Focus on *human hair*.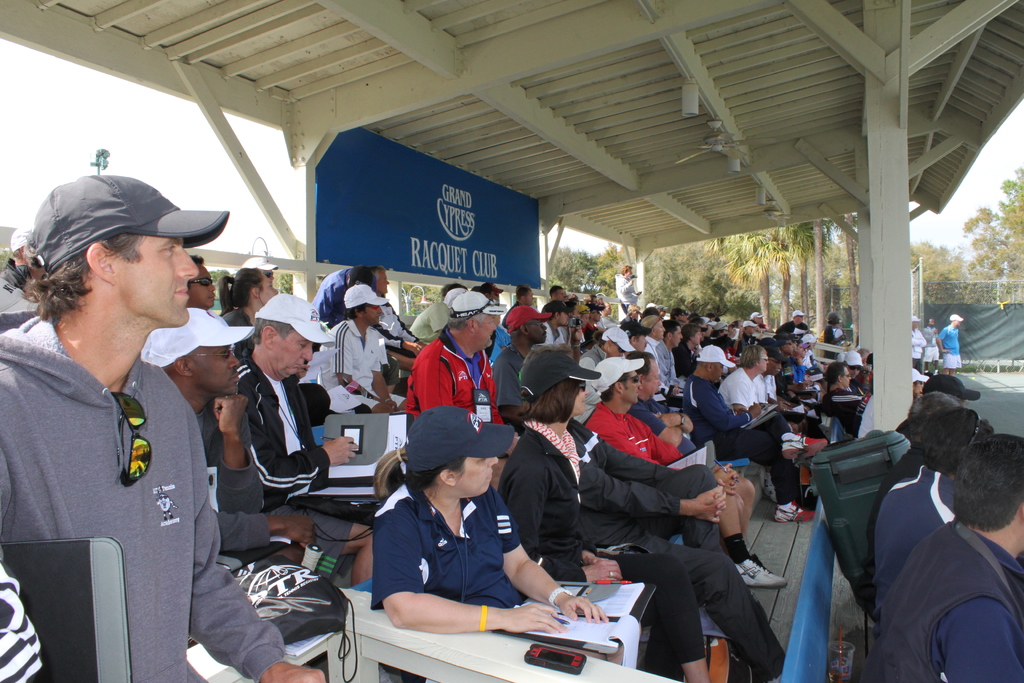
Focused at (left=626, top=304, right=639, bottom=318).
